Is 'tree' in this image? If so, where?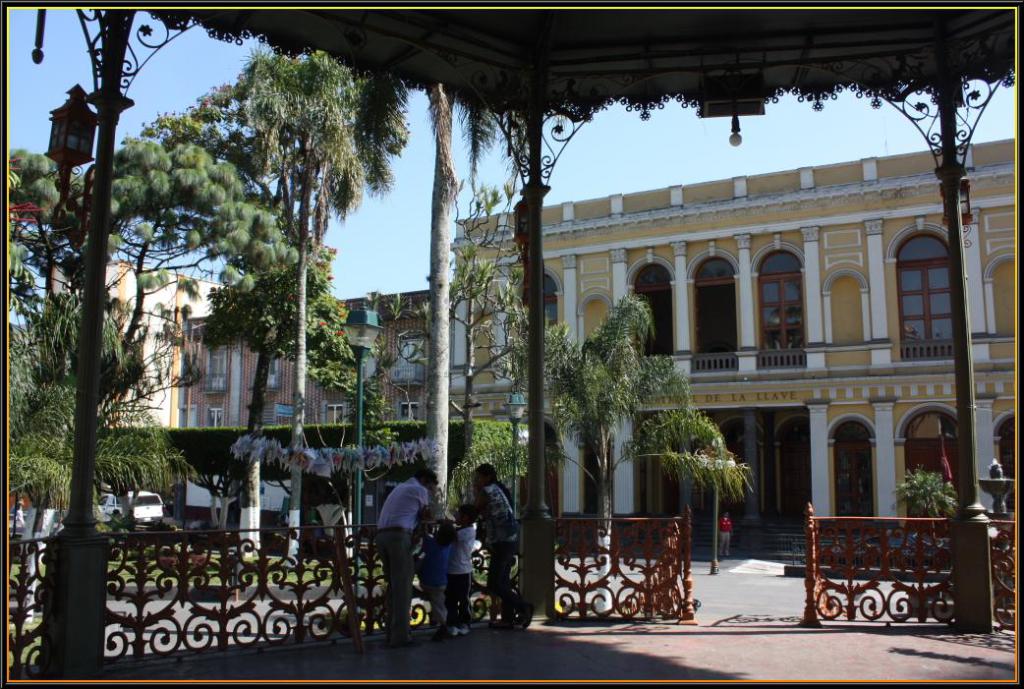
Yes, at (left=190, top=246, right=352, bottom=442).
